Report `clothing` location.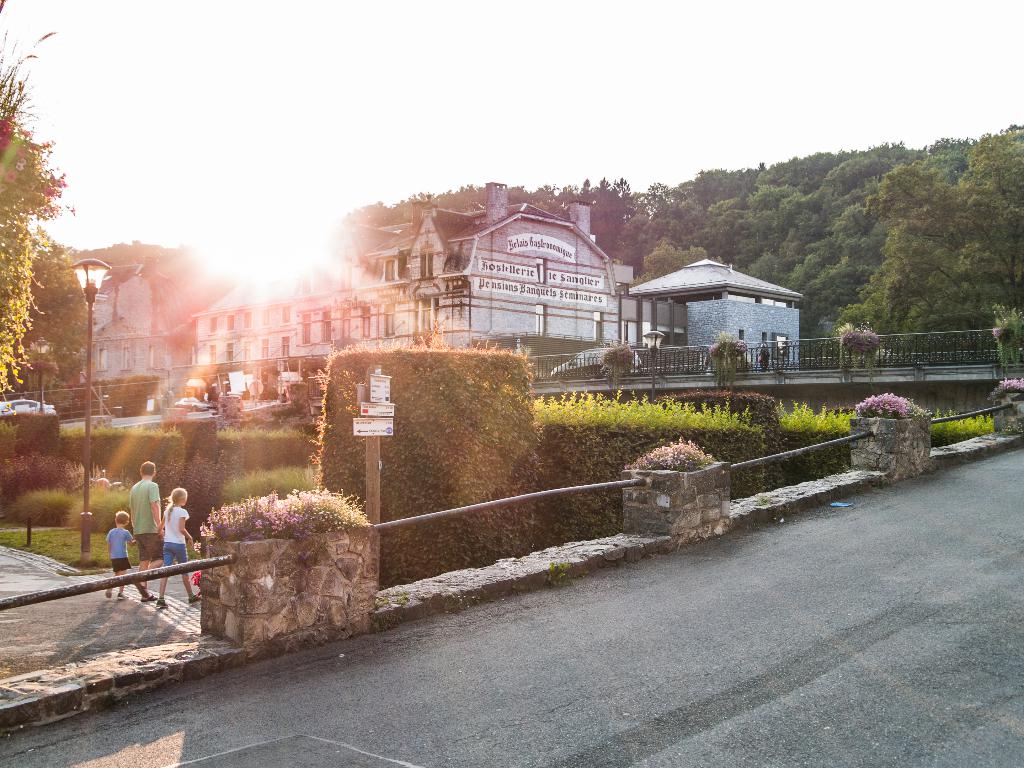
Report: Rect(103, 525, 129, 571).
